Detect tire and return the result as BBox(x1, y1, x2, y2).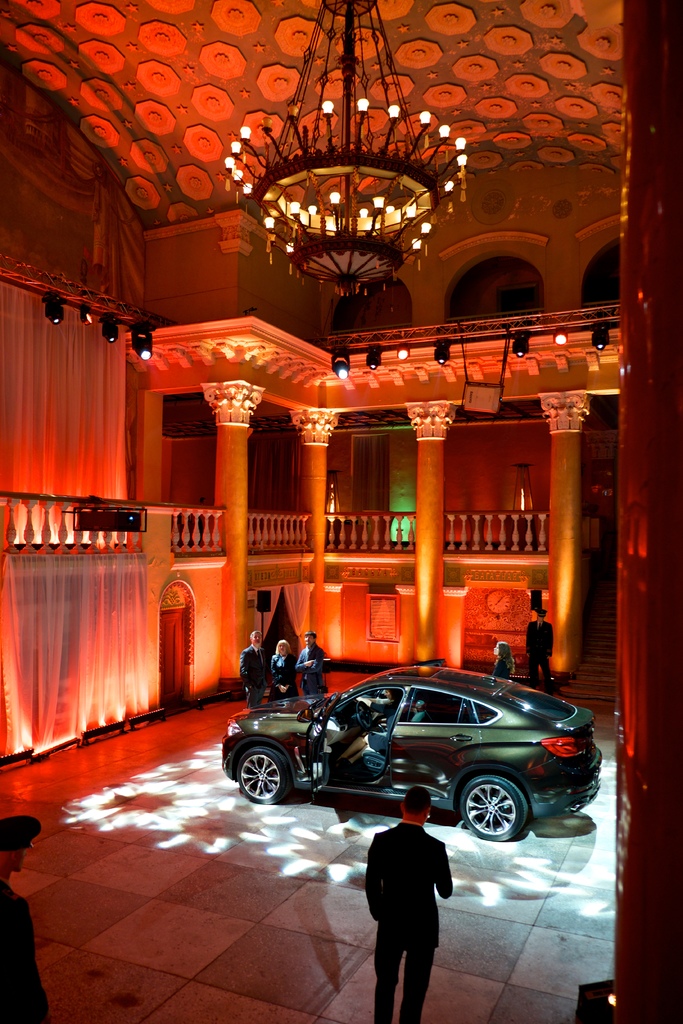
BBox(236, 743, 296, 806).
